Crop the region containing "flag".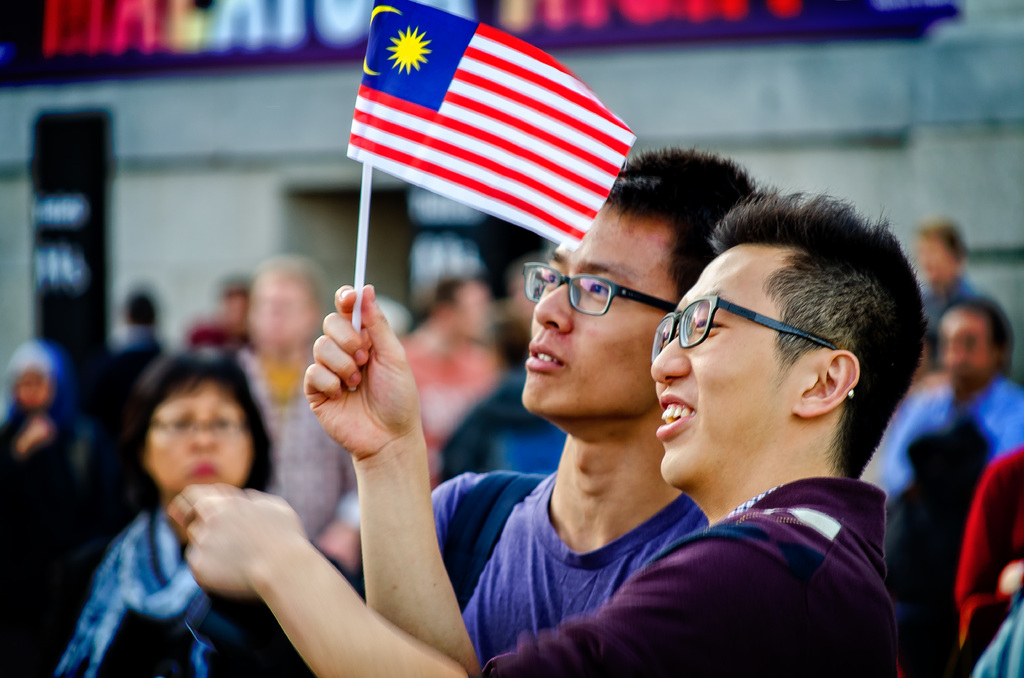
Crop region: <bbox>346, 0, 637, 251</bbox>.
